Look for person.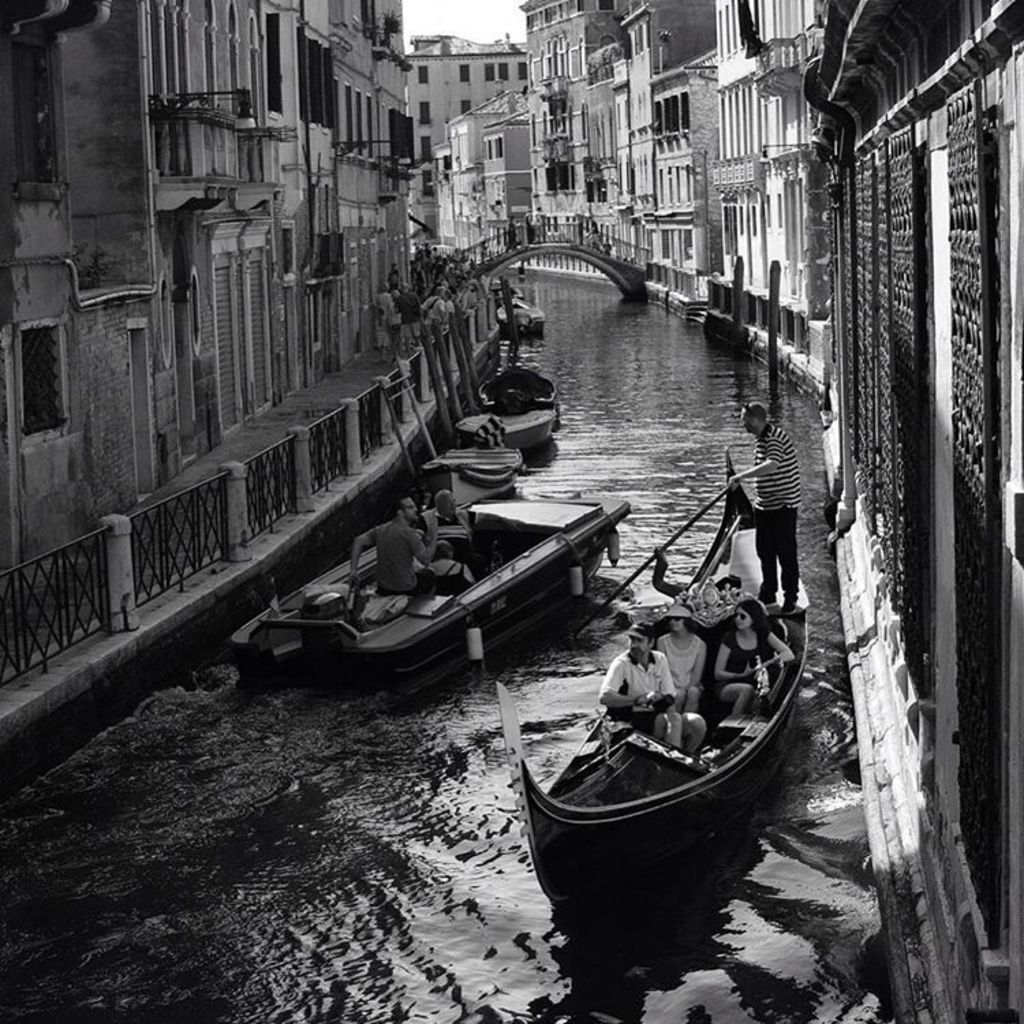
Found: crop(584, 216, 605, 254).
